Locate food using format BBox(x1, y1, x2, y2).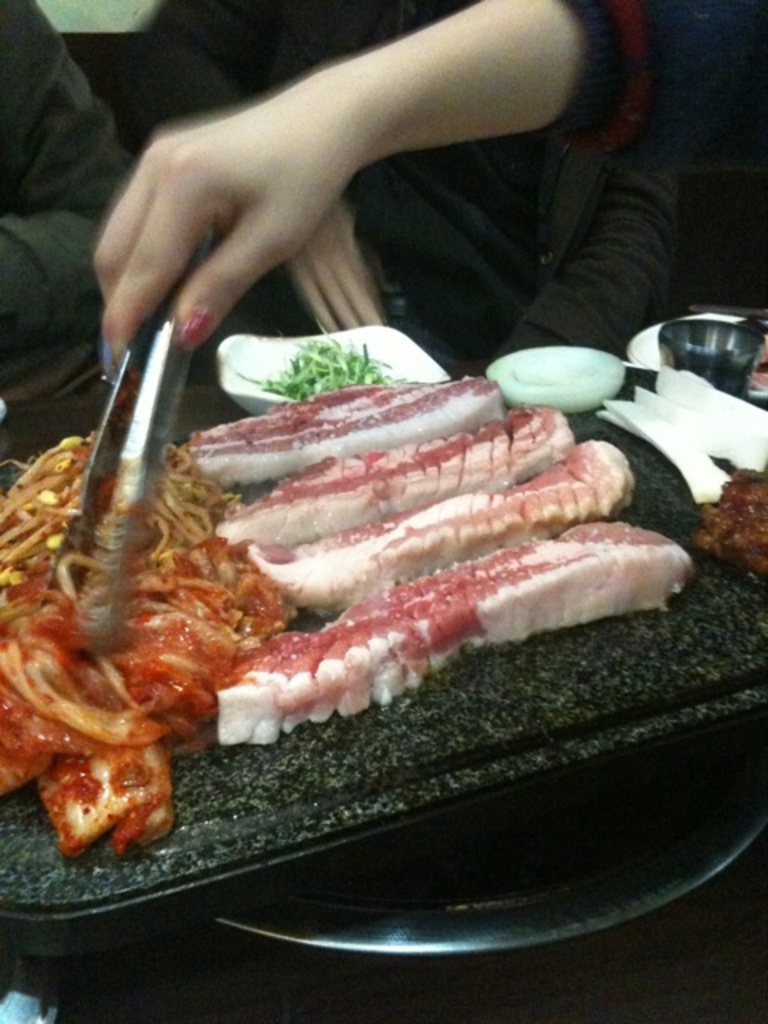
BBox(45, 326, 698, 883).
